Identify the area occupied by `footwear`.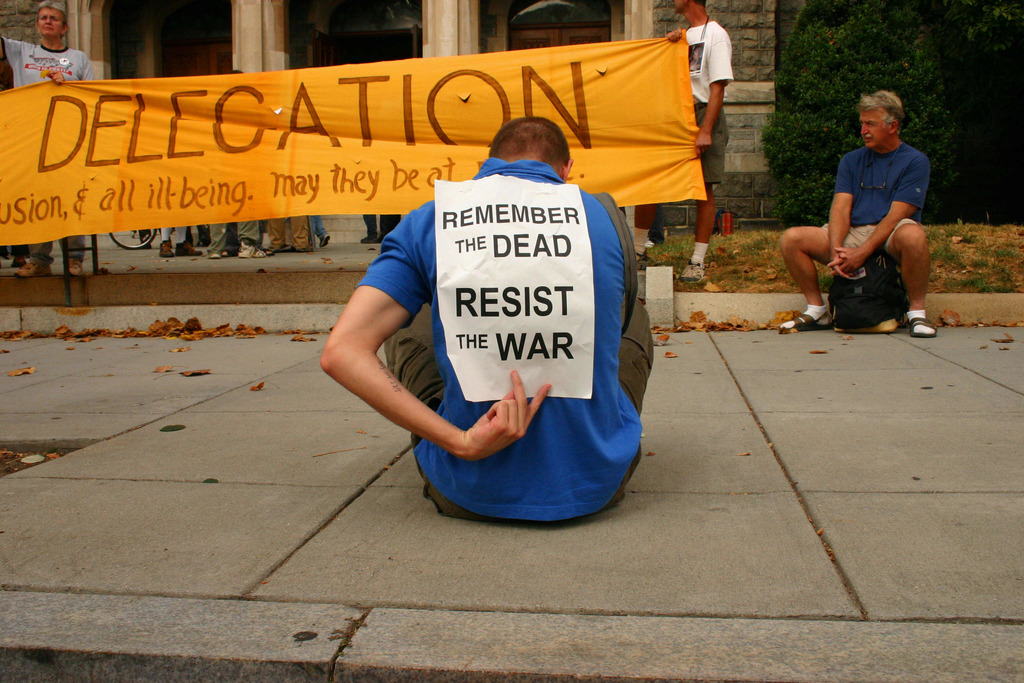
Area: <box>155,238,173,257</box>.
